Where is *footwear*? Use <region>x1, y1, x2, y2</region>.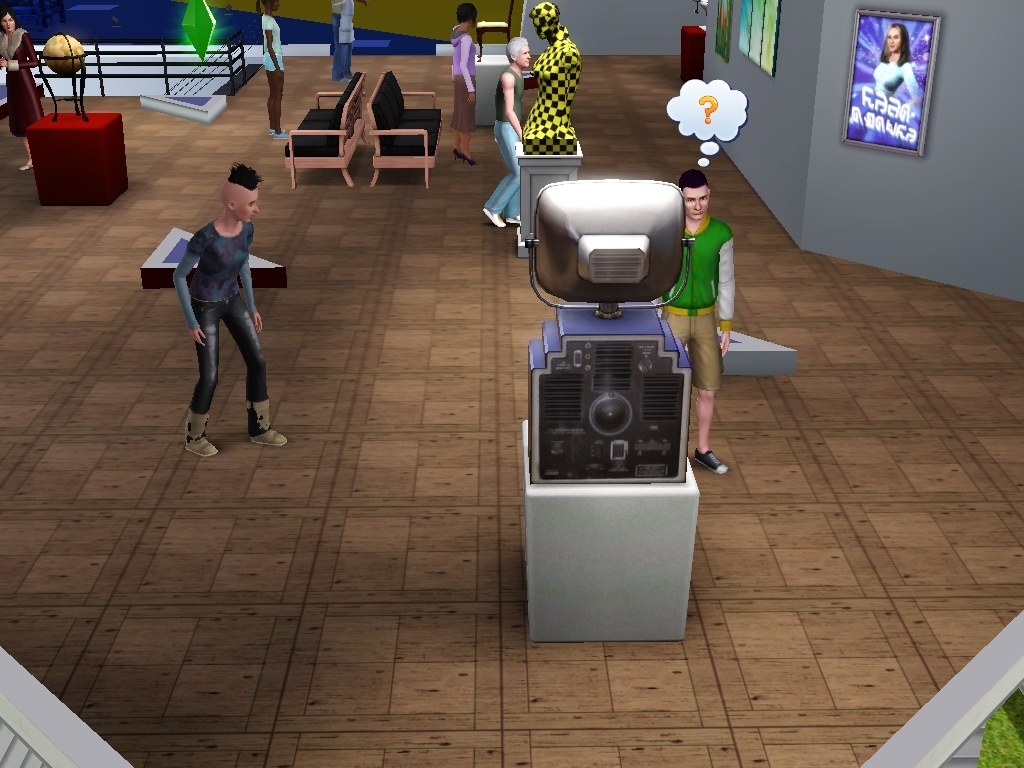
<region>690, 445, 735, 472</region>.
